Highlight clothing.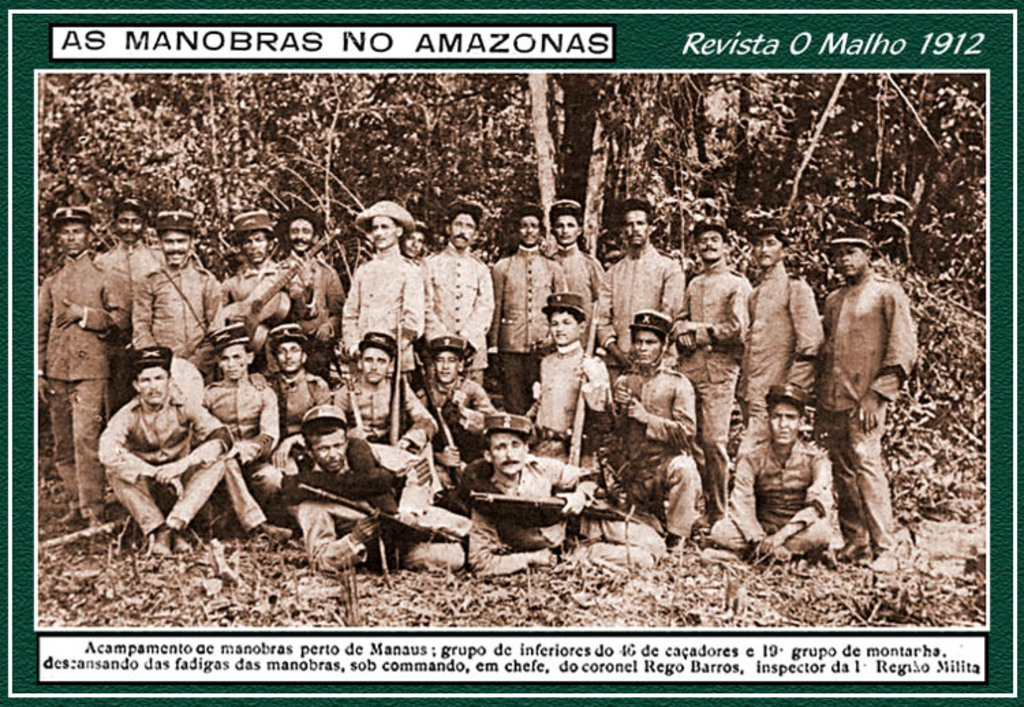
Highlighted region: <box>486,243,571,430</box>.
